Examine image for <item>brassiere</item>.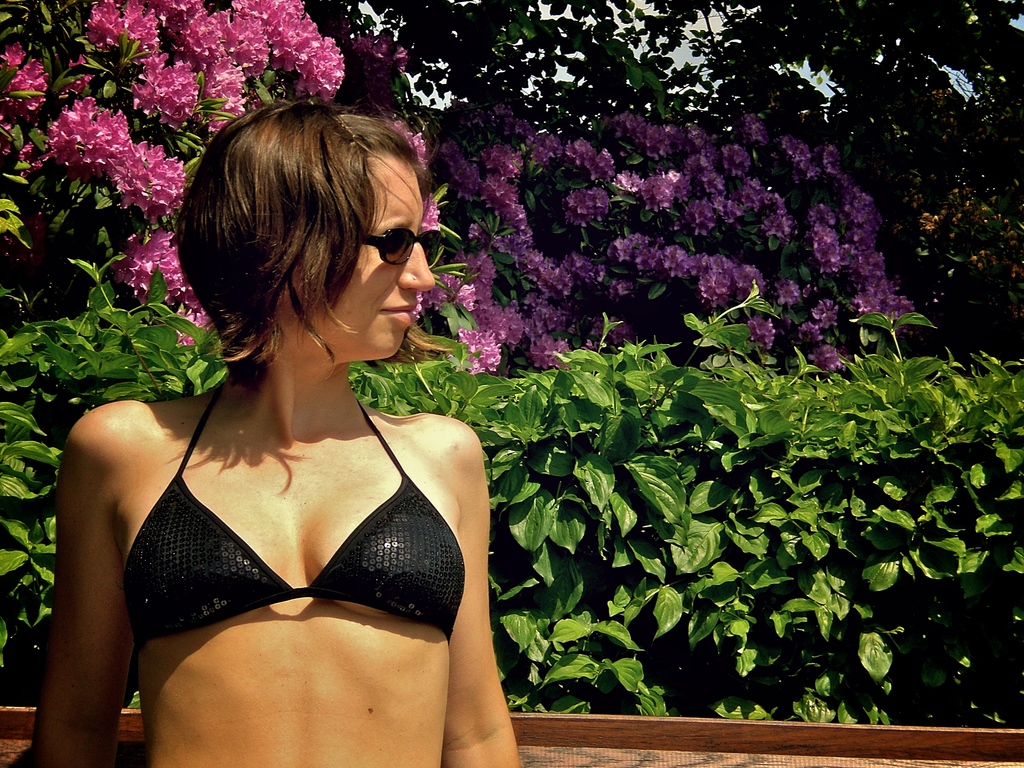
Examination result: bbox=[87, 395, 474, 687].
